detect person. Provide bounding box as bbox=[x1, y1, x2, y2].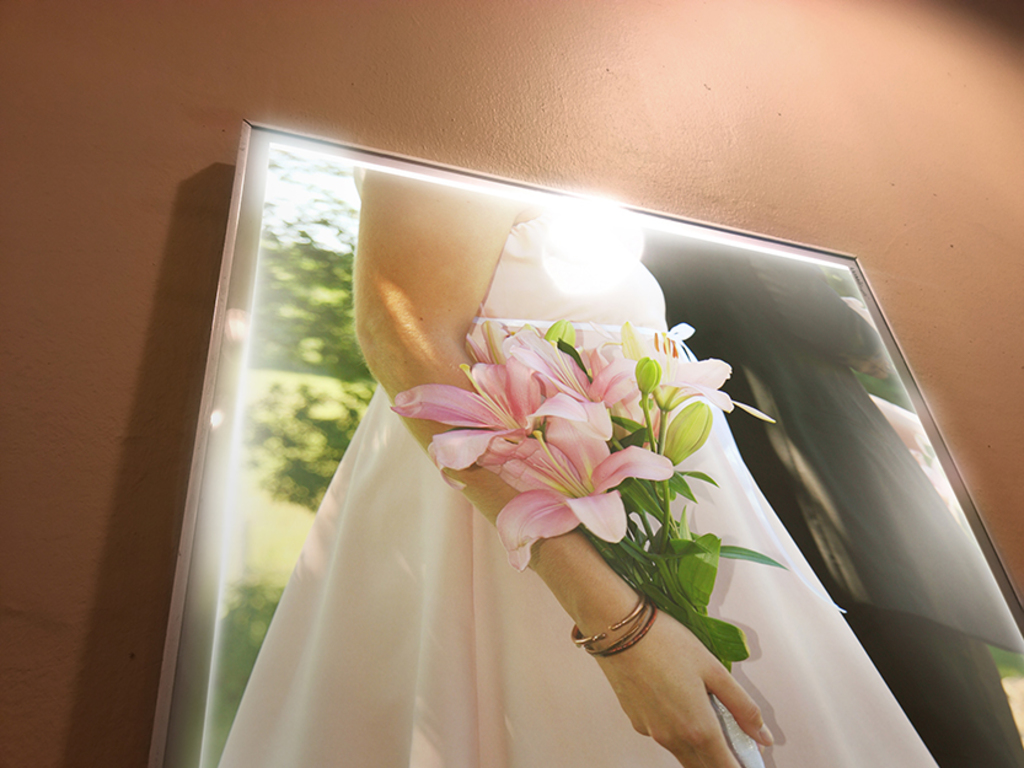
bbox=[218, 168, 934, 767].
